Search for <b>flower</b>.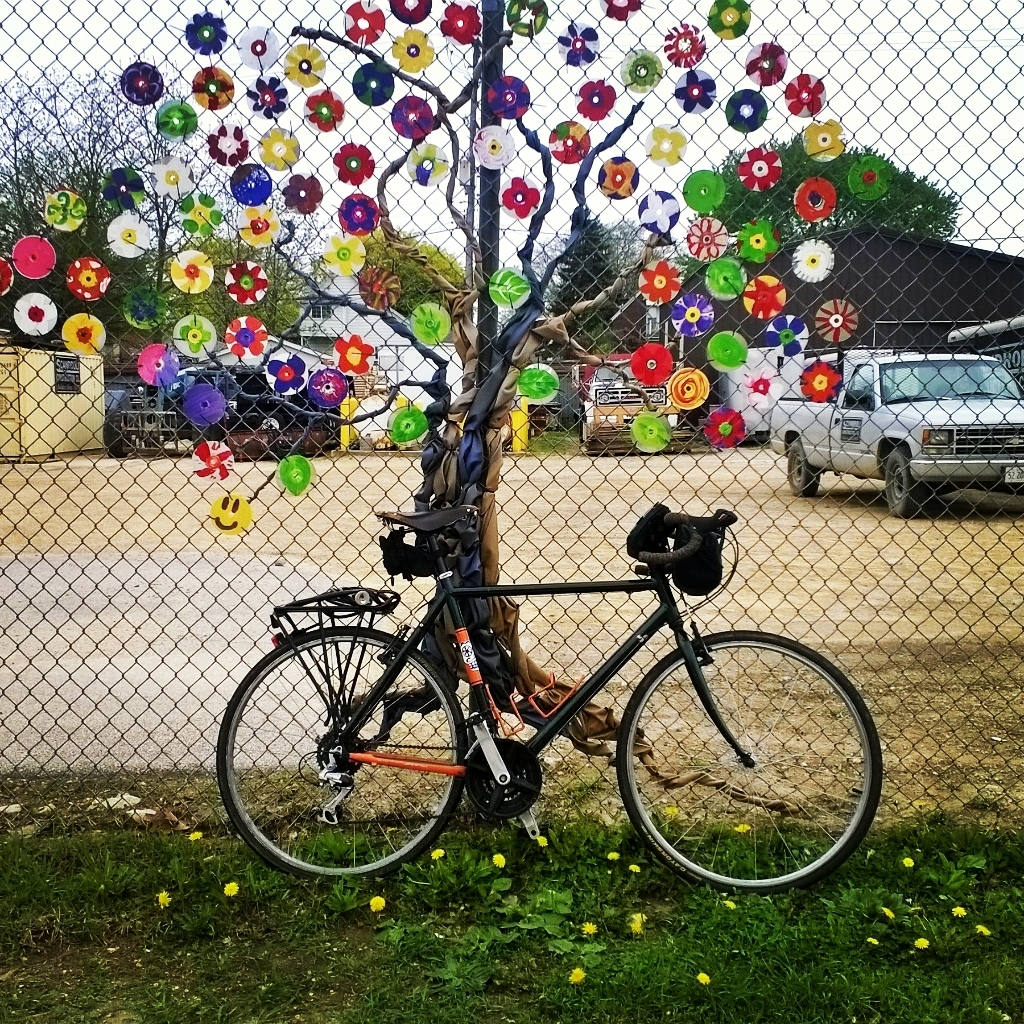
Found at box(310, 88, 340, 127).
